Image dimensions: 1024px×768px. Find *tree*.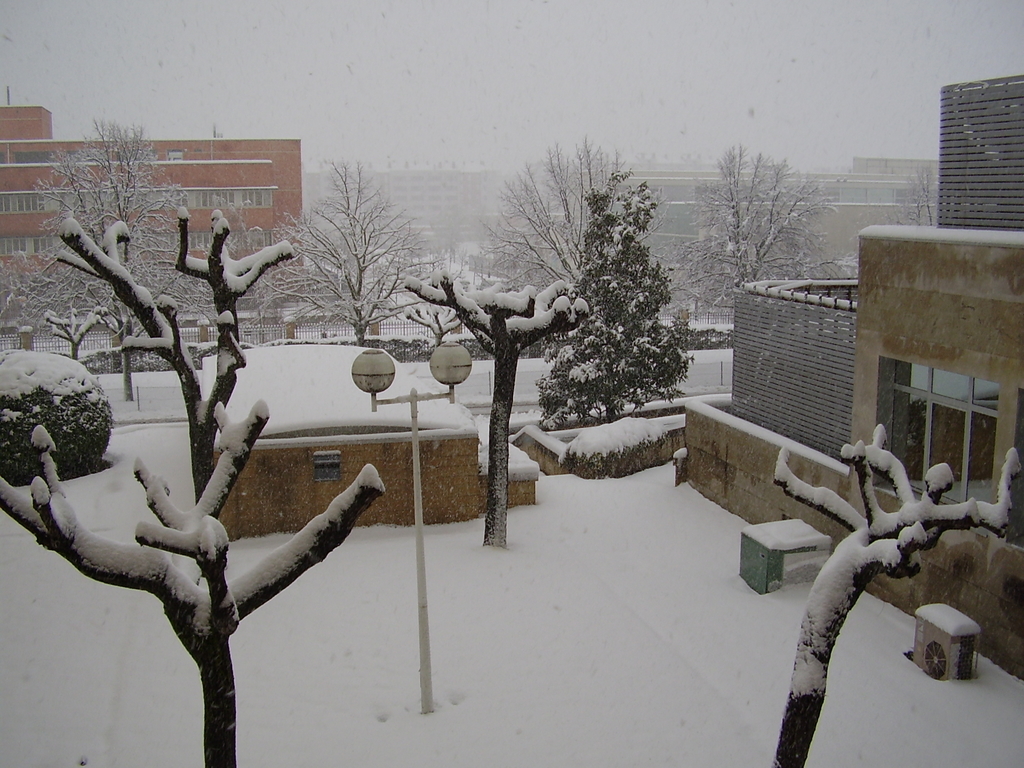
left=403, top=282, right=593, bottom=545.
